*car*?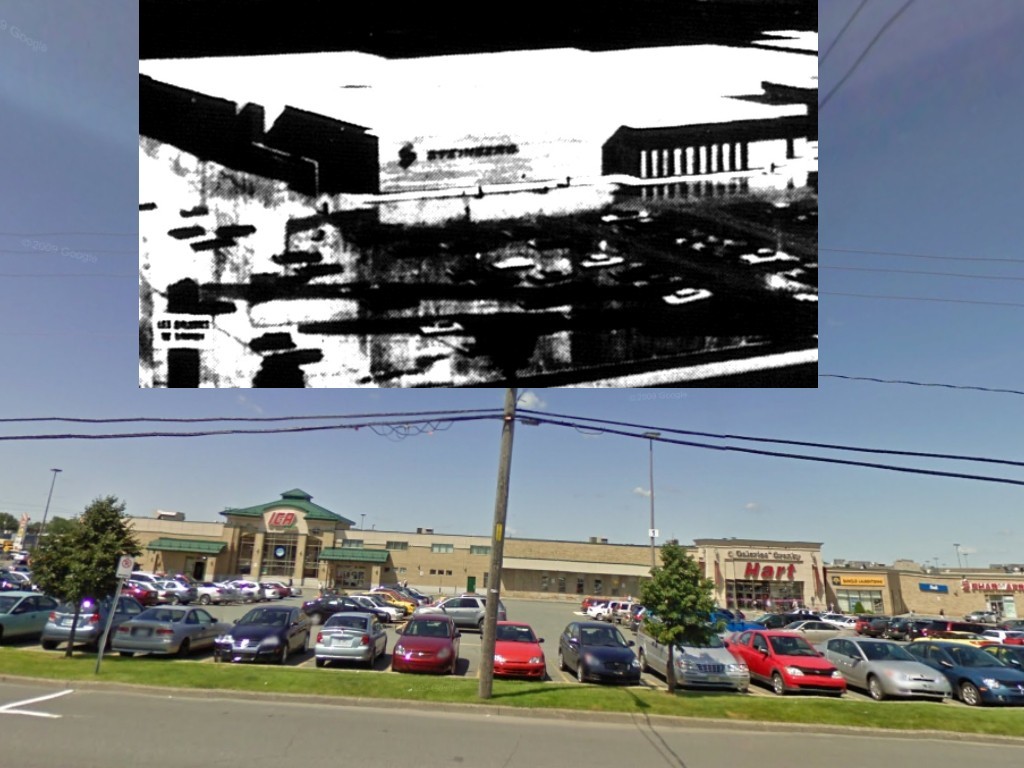
638 620 744 688
